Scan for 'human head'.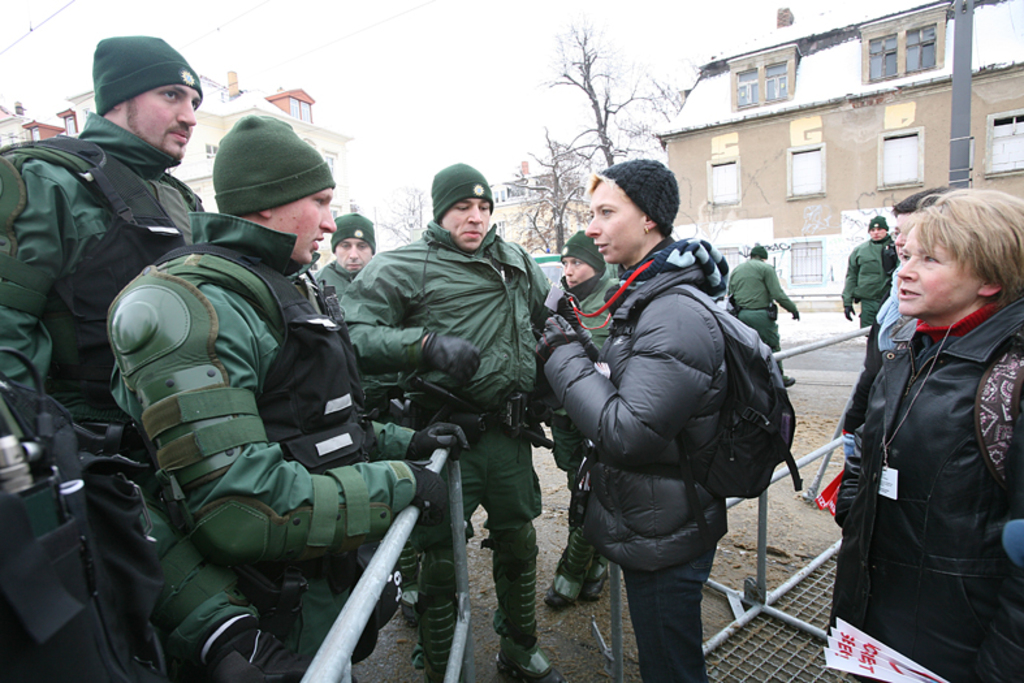
Scan result: (x1=213, y1=116, x2=333, y2=268).
